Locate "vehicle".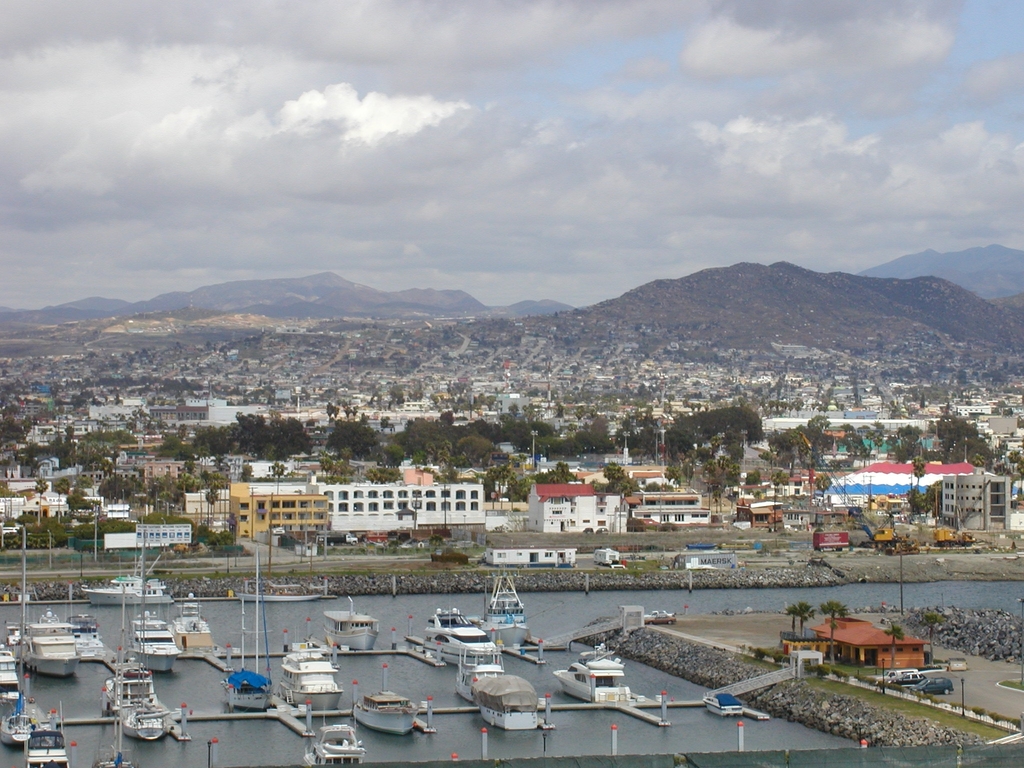
Bounding box: BBox(354, 682, 413, 743).
